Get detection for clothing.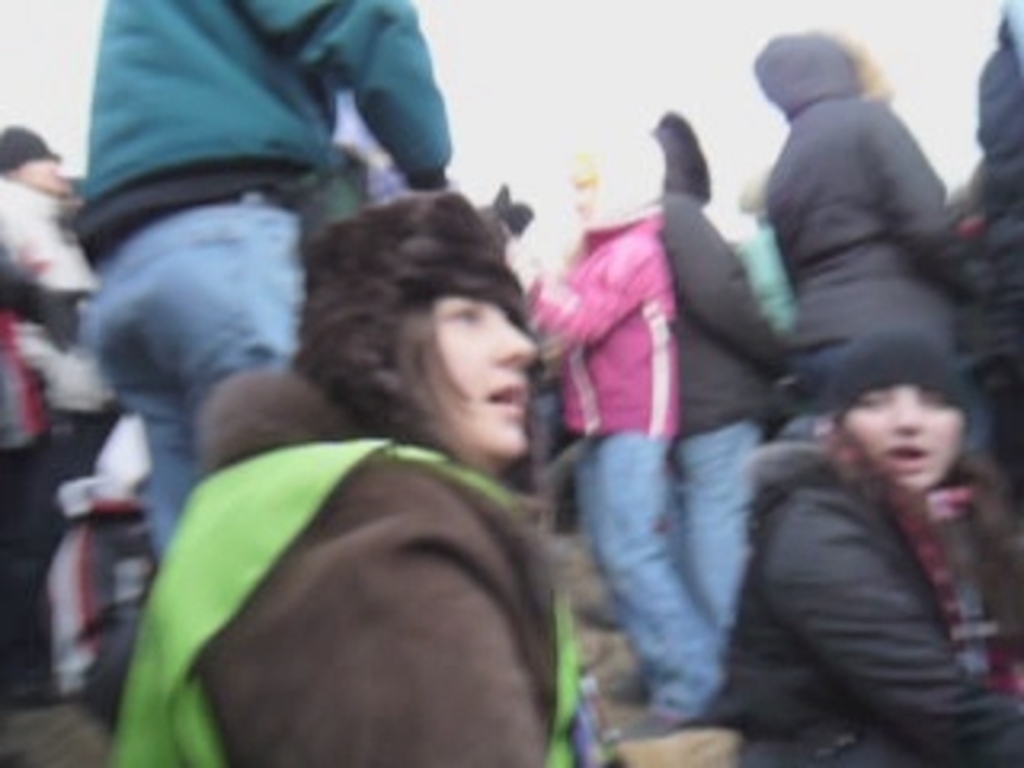
Detection: [528, 205, 678, 720].
